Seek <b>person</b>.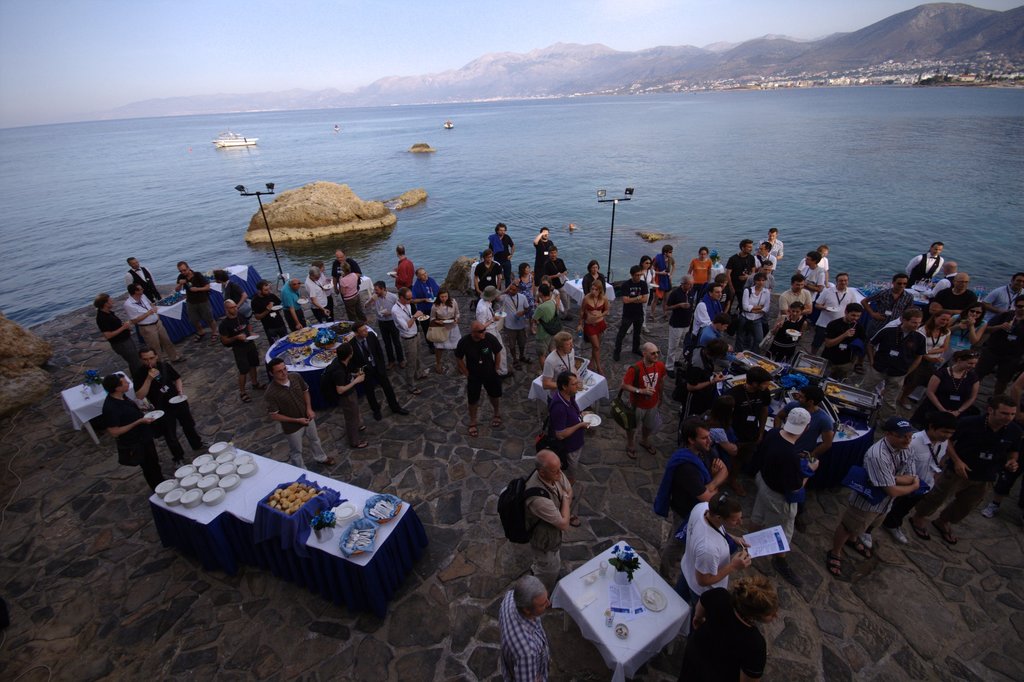
<bbox>134, 348, 211, 467</bbox>.
